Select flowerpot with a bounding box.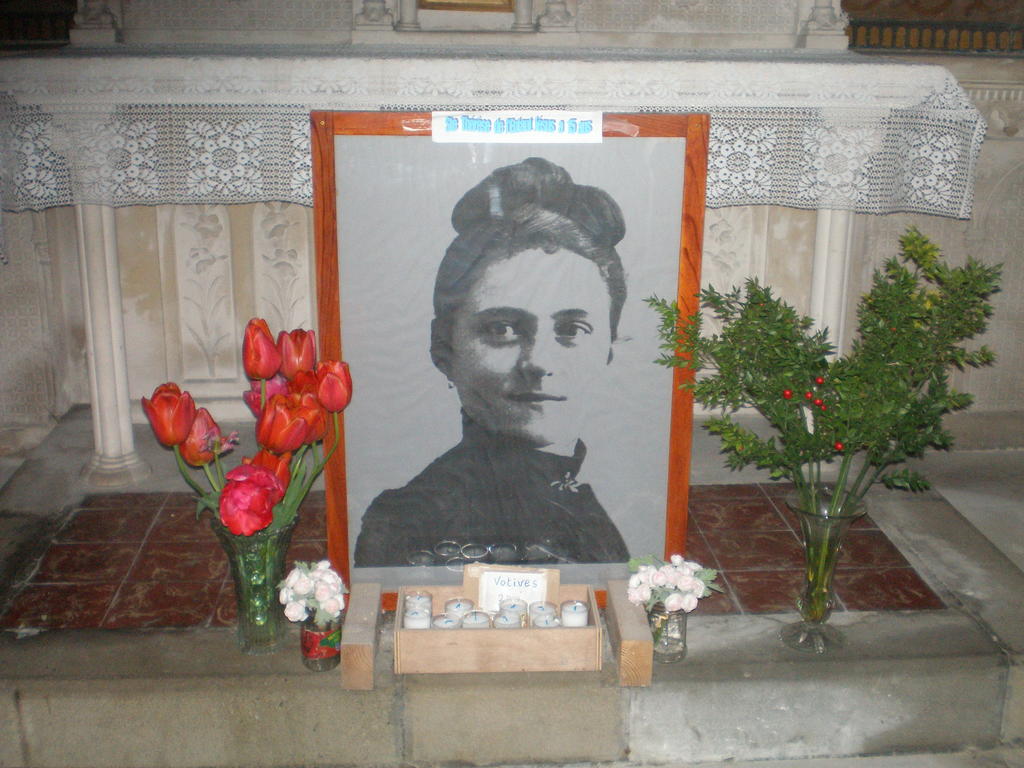
<box>300,614,344,675</box>.
